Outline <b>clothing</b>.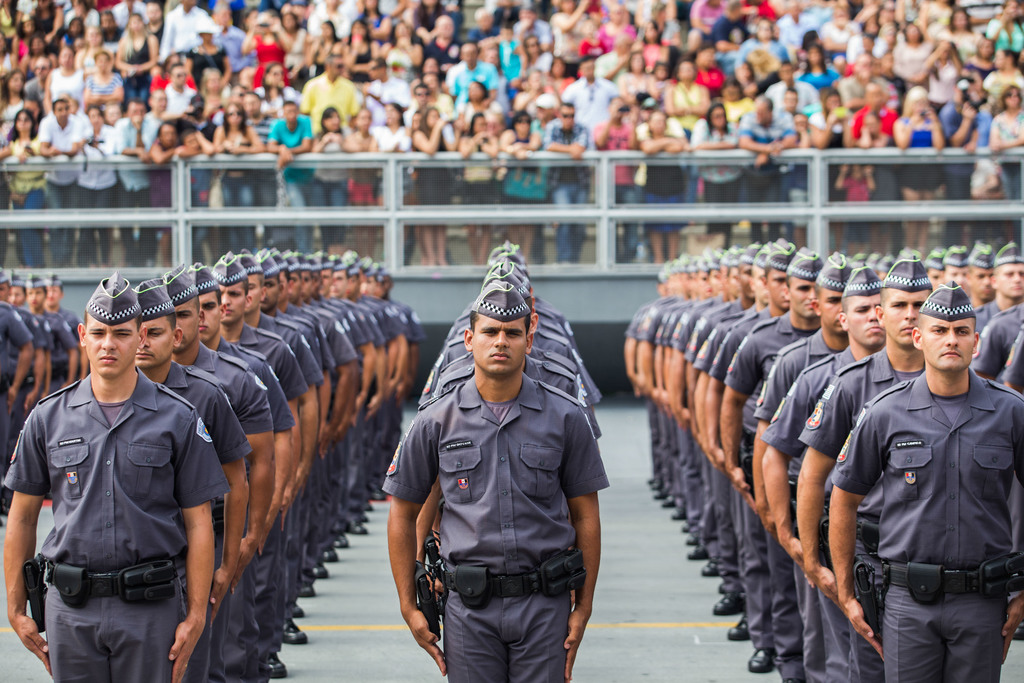
Outline: Rect(618, 72, 653, 103).
